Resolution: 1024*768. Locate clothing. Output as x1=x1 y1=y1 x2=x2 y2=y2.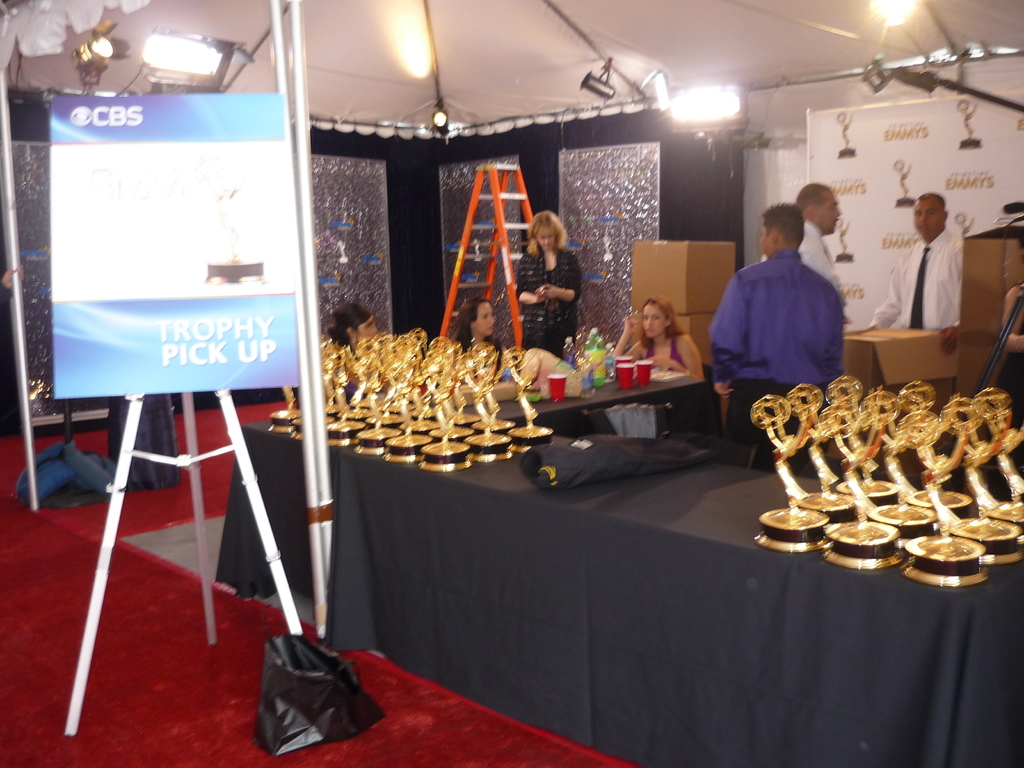
x1=874 y1=219 x2=968 y2=338.
